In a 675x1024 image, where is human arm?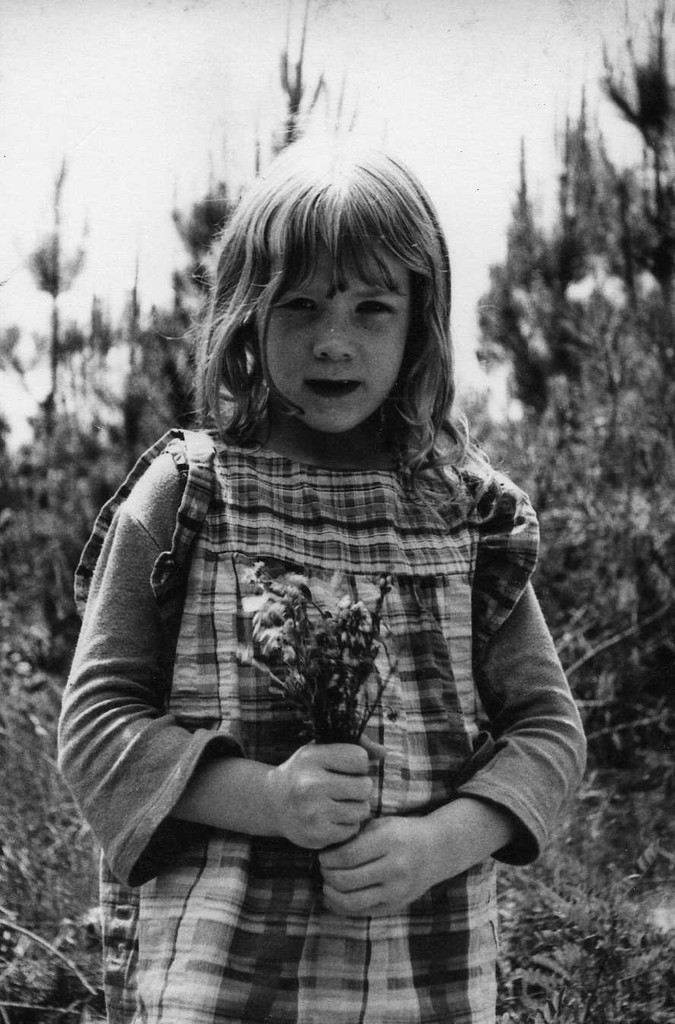
(317, 466, 592, 923).
